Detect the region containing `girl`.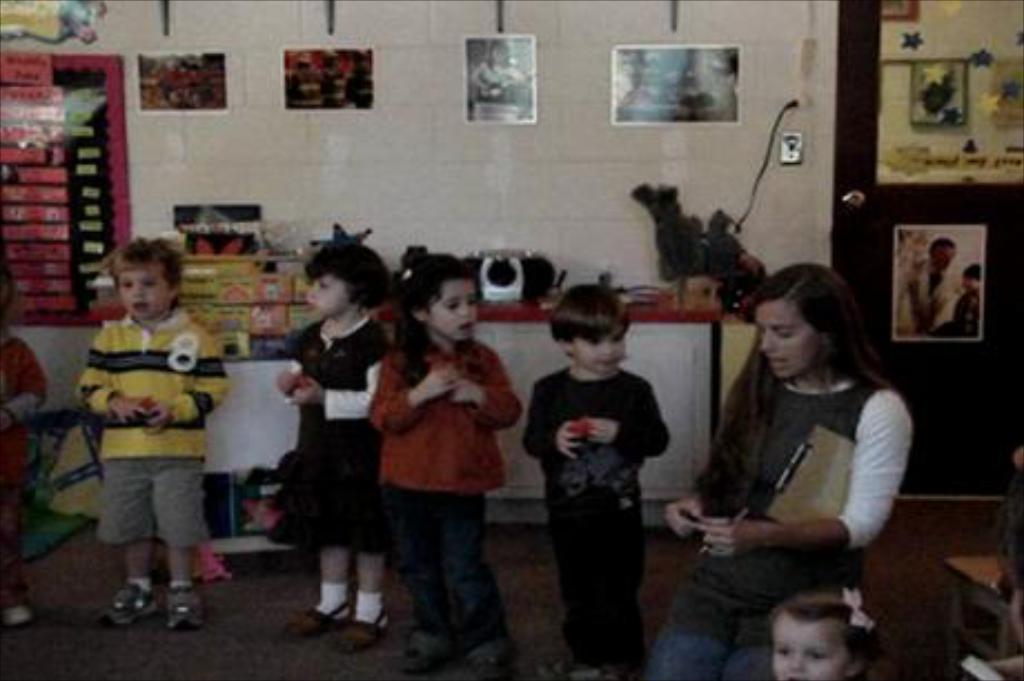
<region>370, 256, 521, 672</region>.
